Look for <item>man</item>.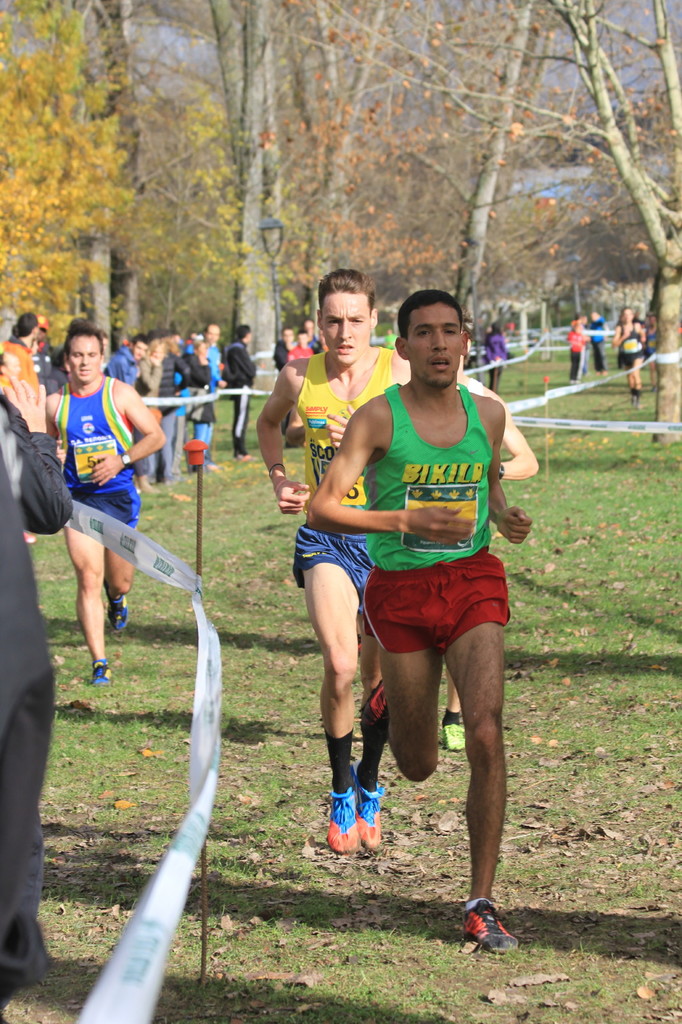
Found: left=257, top=266, right=421, bottom=851.
